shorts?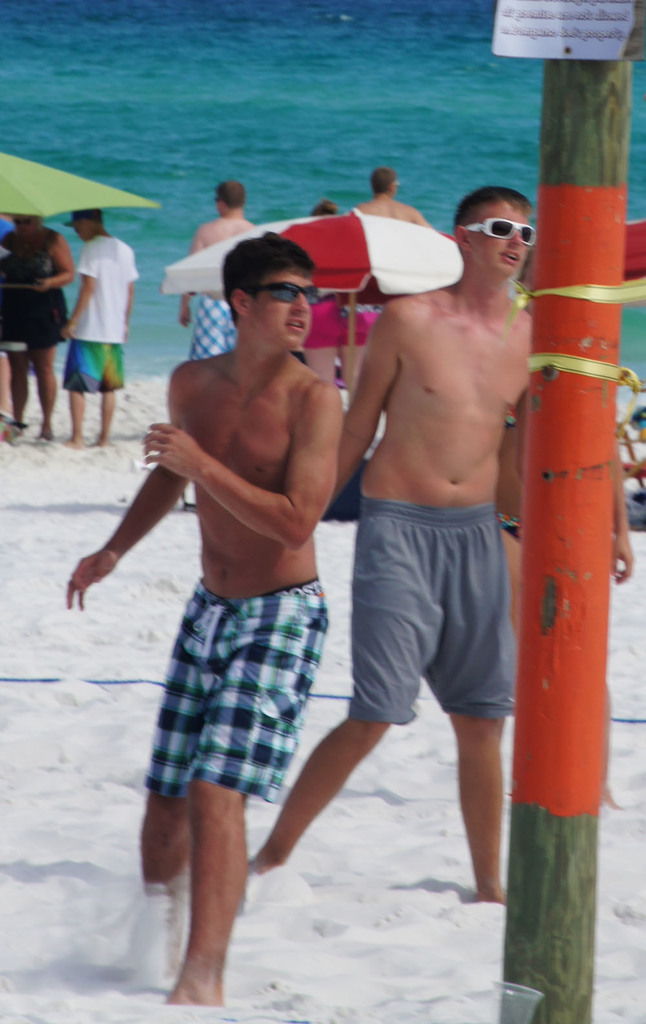
(left=107, top=582, right=348, bottom=848)
